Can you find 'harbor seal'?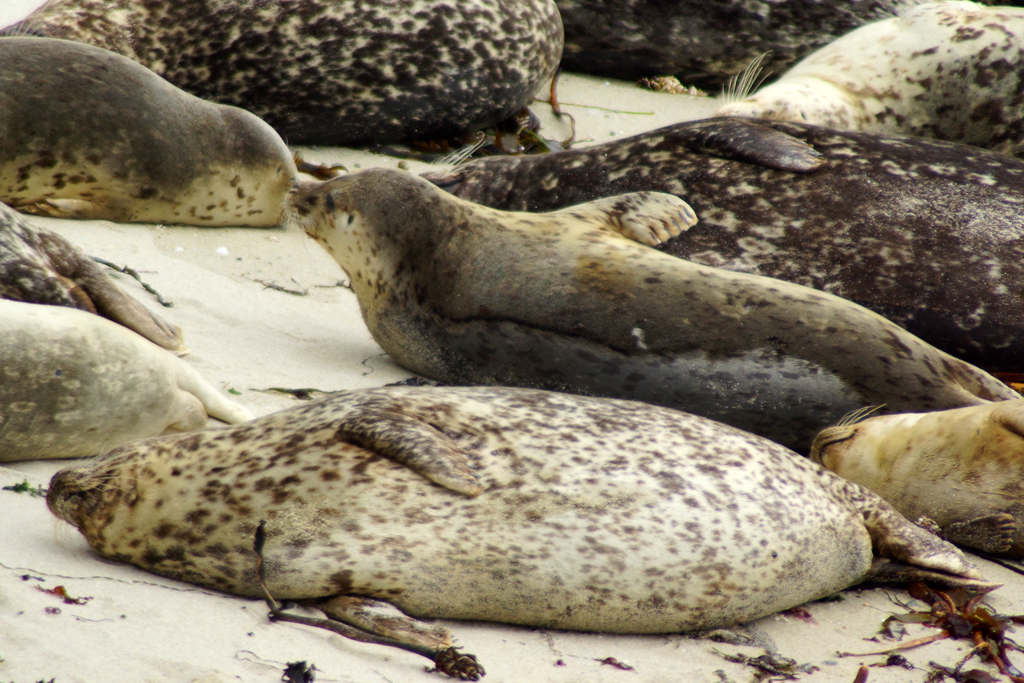
Yes, bounding box: <box>0,204,189,352</box>.
